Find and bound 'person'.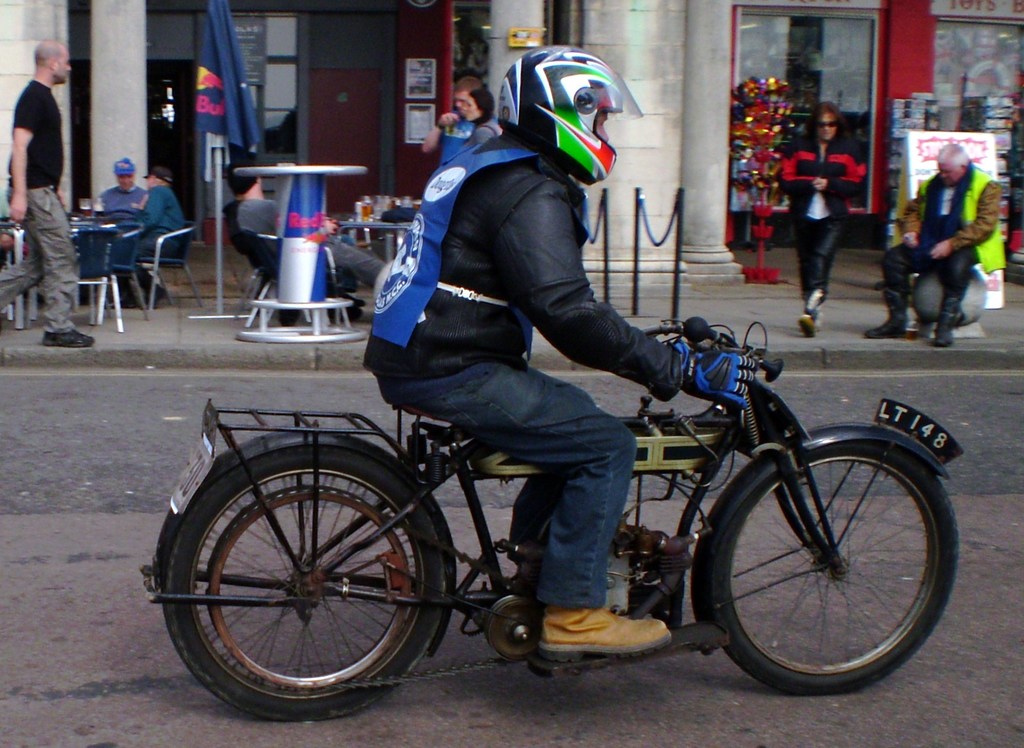
Bound: box(6, 35, 81, 345).
